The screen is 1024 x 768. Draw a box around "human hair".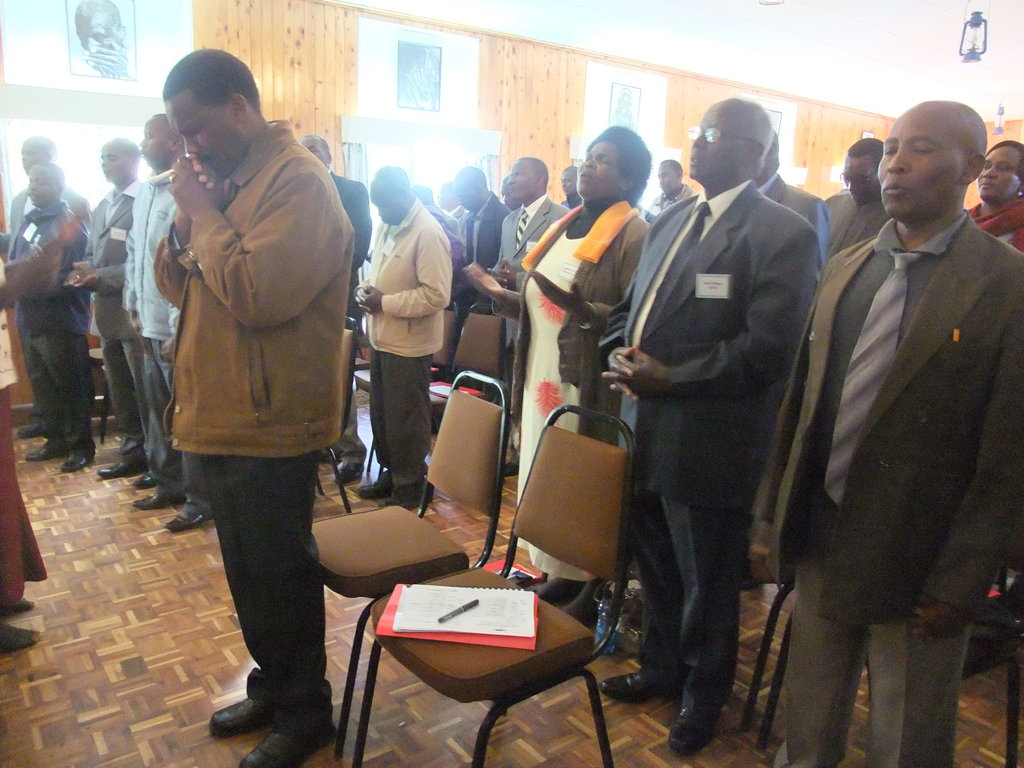
x1=163 y1=45 x2=259 y2=112.
